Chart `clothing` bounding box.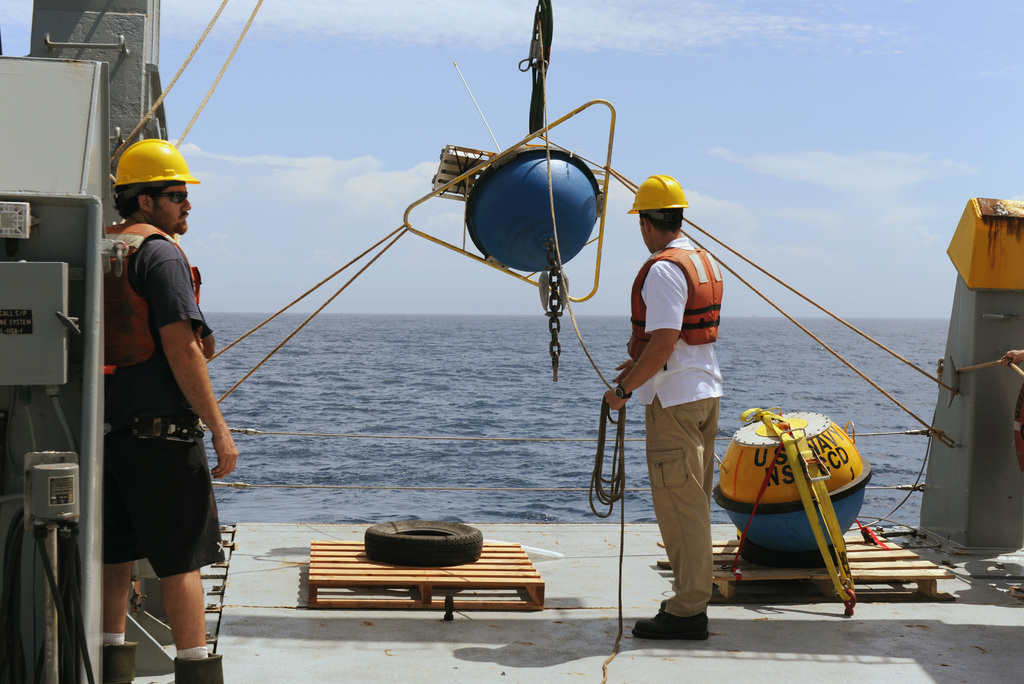
Charted: 100/183/215/617.
